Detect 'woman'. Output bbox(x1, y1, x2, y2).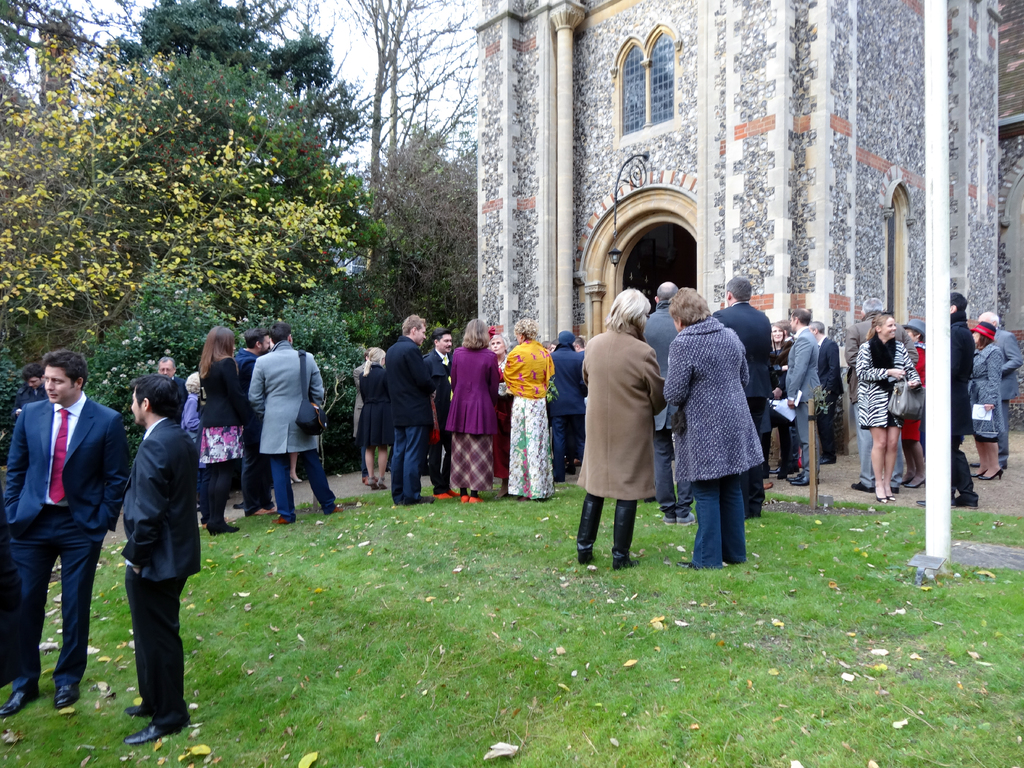
bbox(495, 331, 509, 496).
